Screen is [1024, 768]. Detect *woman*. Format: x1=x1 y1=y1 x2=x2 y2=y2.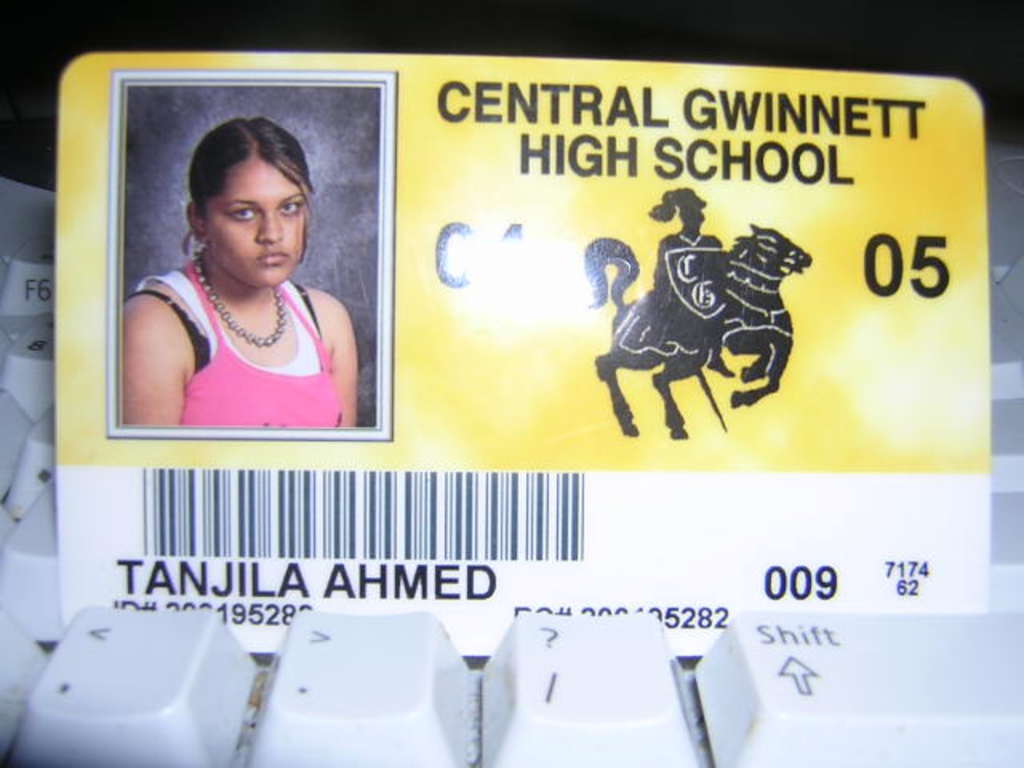
x1=107 y1=115 x2=362 y2=466.
